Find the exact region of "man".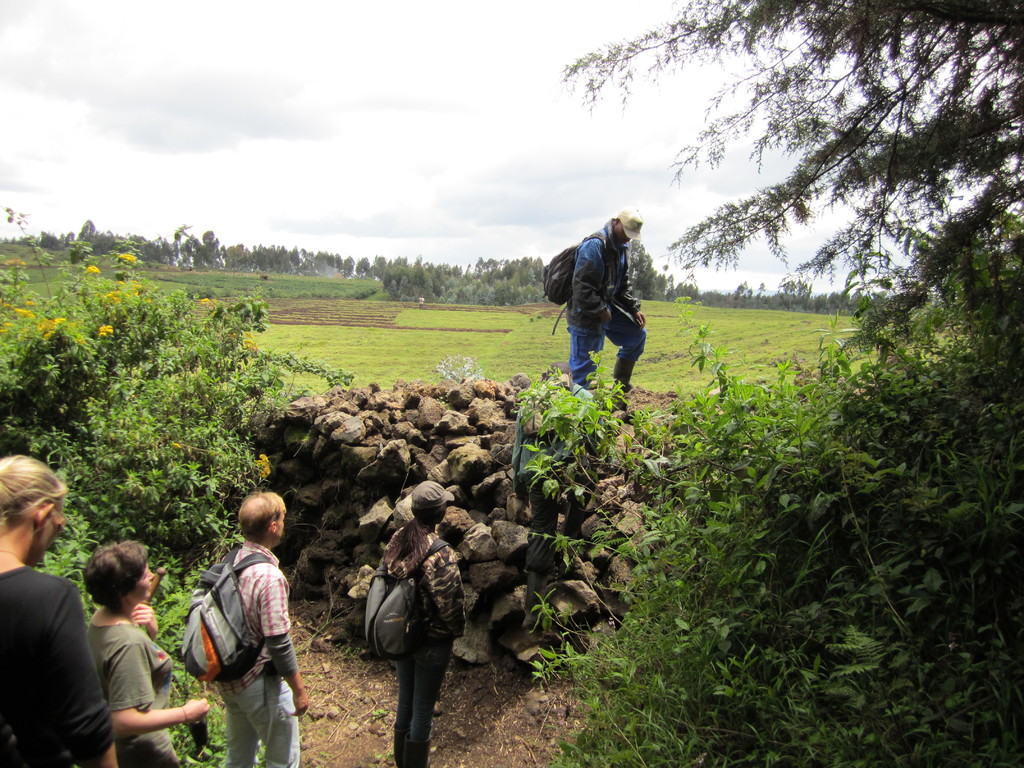
Exact region: region(567, 213, 646, 402).
